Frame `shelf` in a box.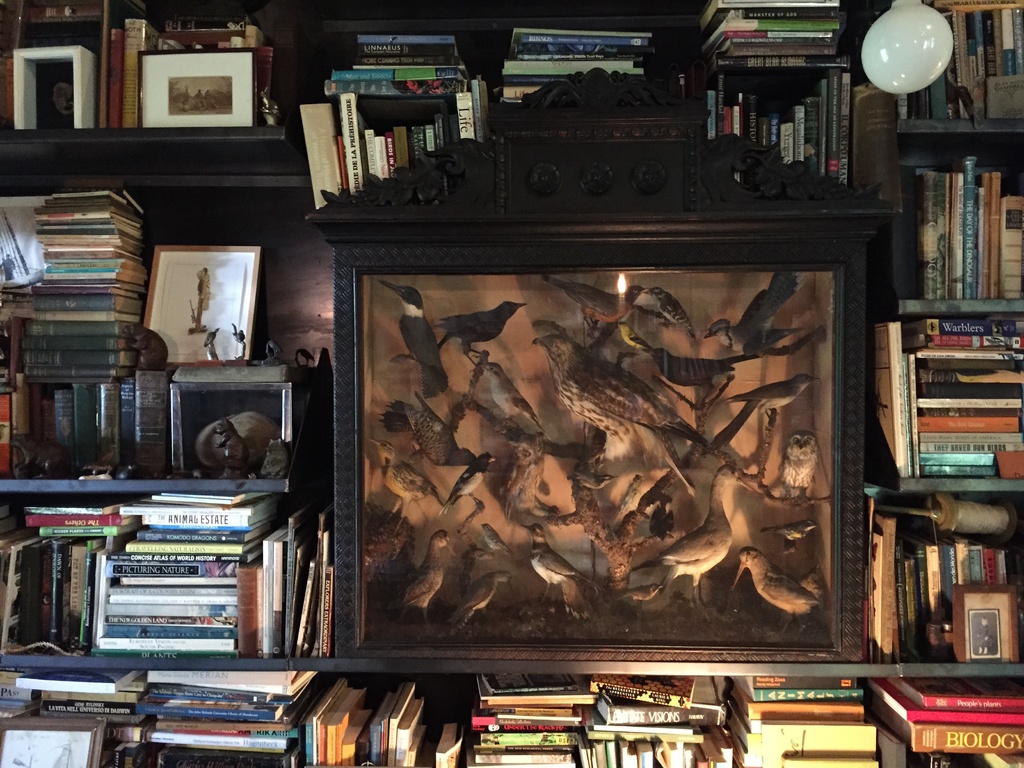
(868,0,1023,145).
